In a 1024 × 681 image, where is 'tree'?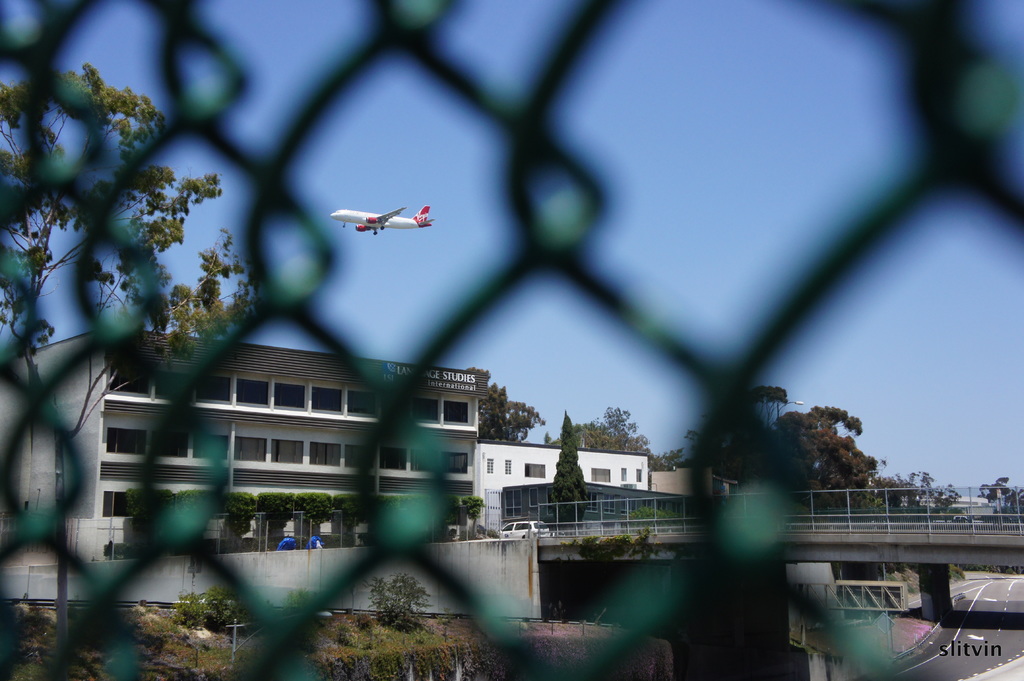
13,51,267,551.
